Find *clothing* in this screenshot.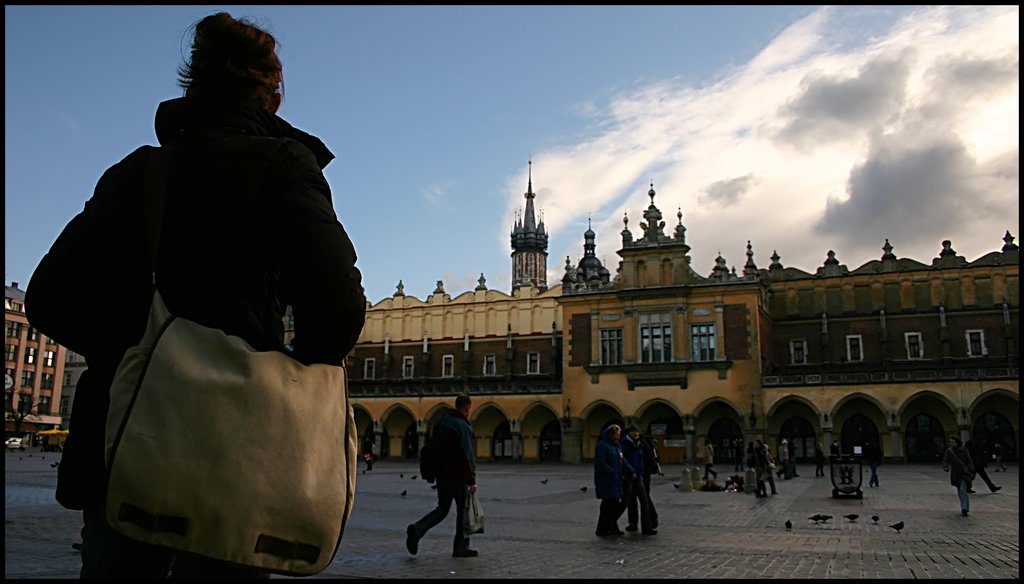
The bounding box for *clothing* is (830,444,840,454).
